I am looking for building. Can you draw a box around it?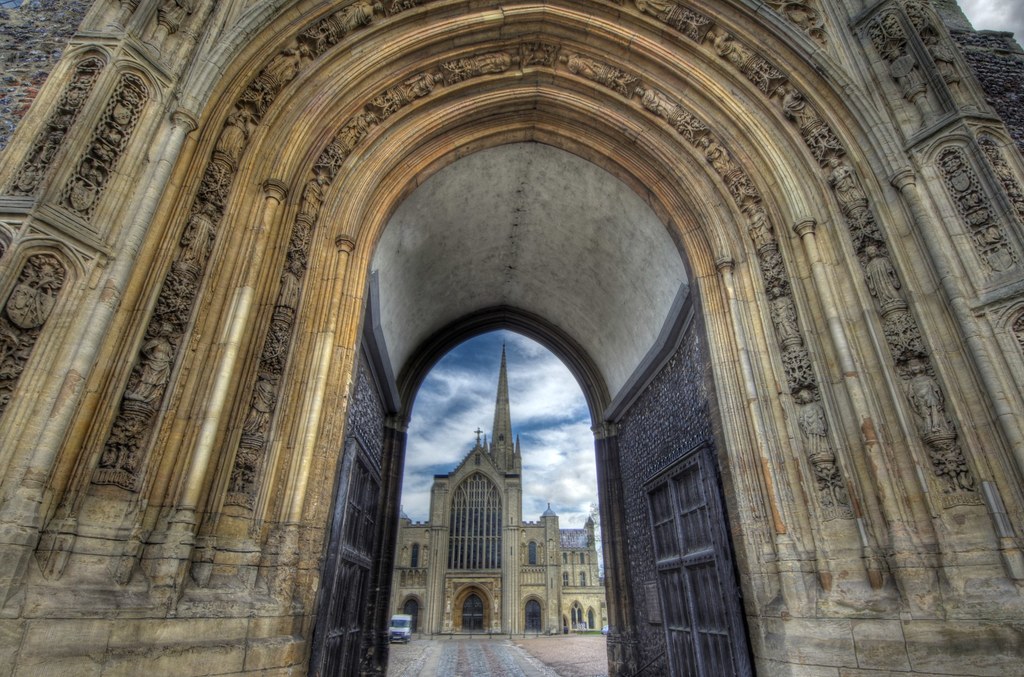
Sure, the bounding box is 0:0:1023:676.
